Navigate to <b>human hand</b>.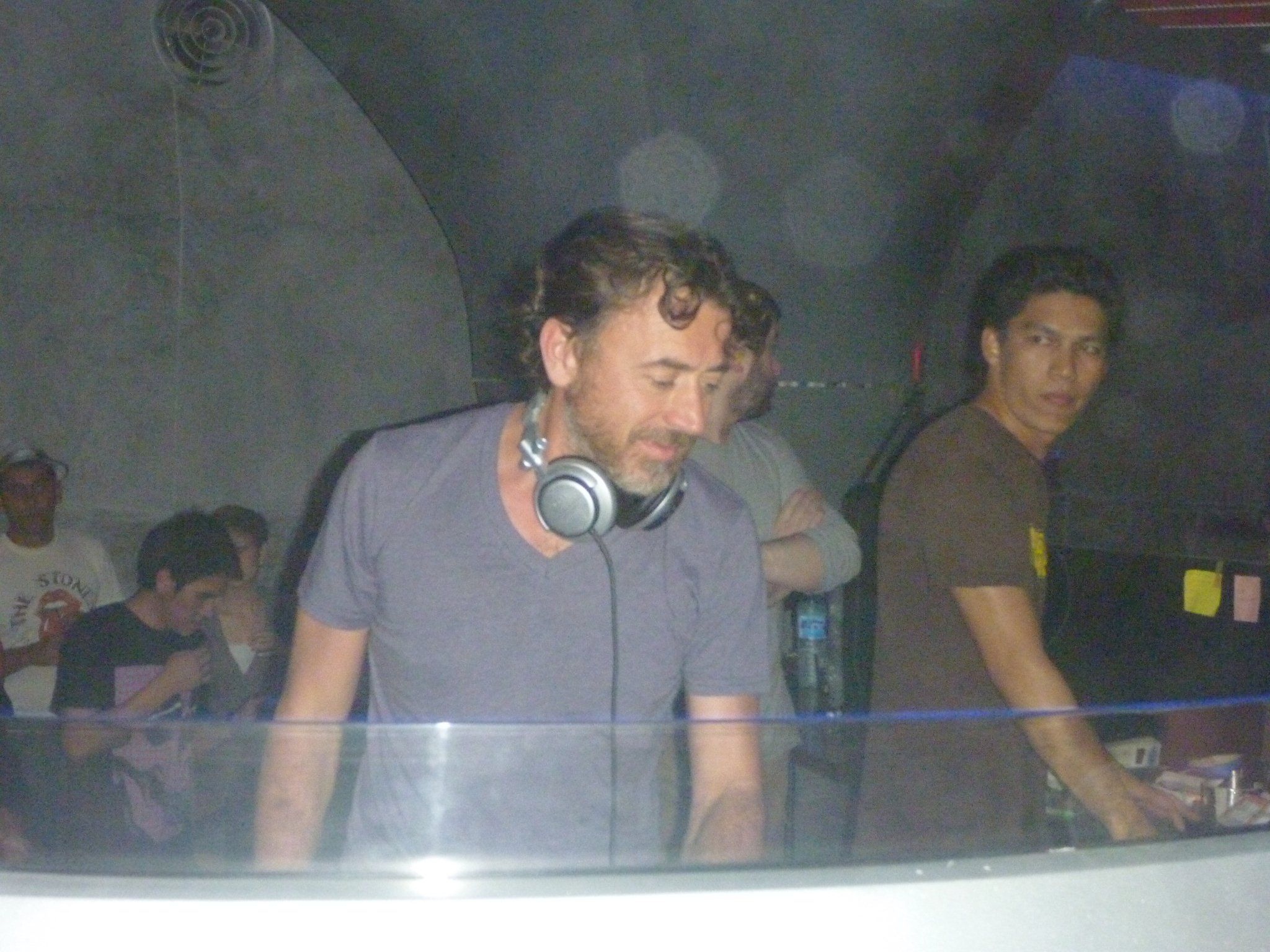
Navigation target: (x1=703, y1=483, x2=739, y2=509).
